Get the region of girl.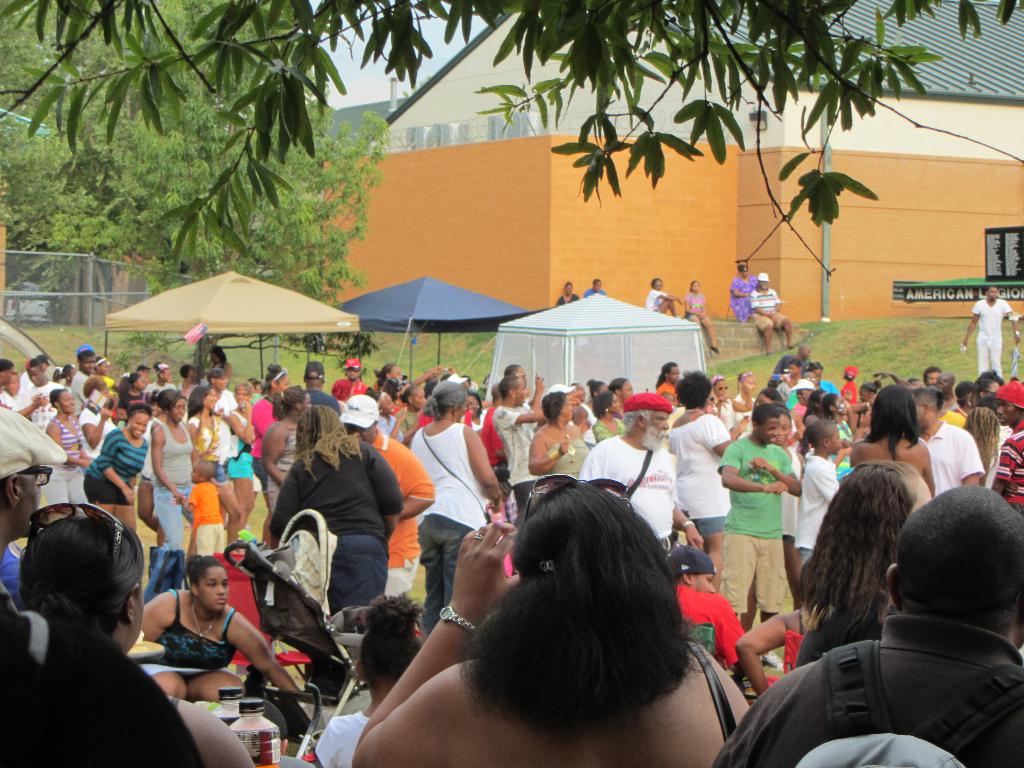
[226,383,257,542].
